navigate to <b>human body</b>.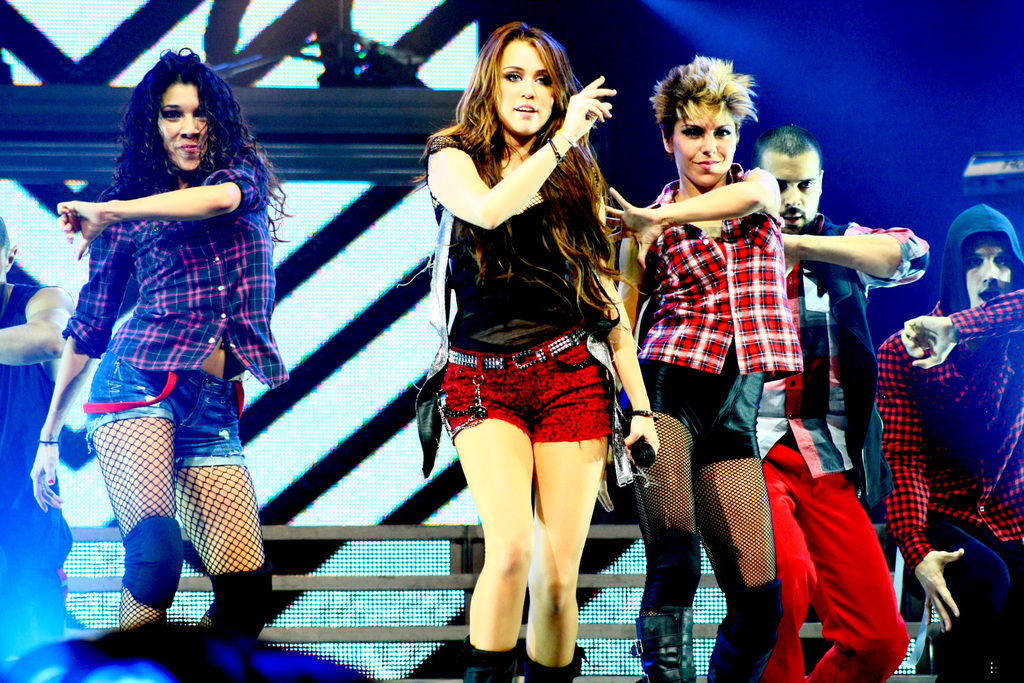
Navigation target: l=0, t=222, r=77, b=649.
